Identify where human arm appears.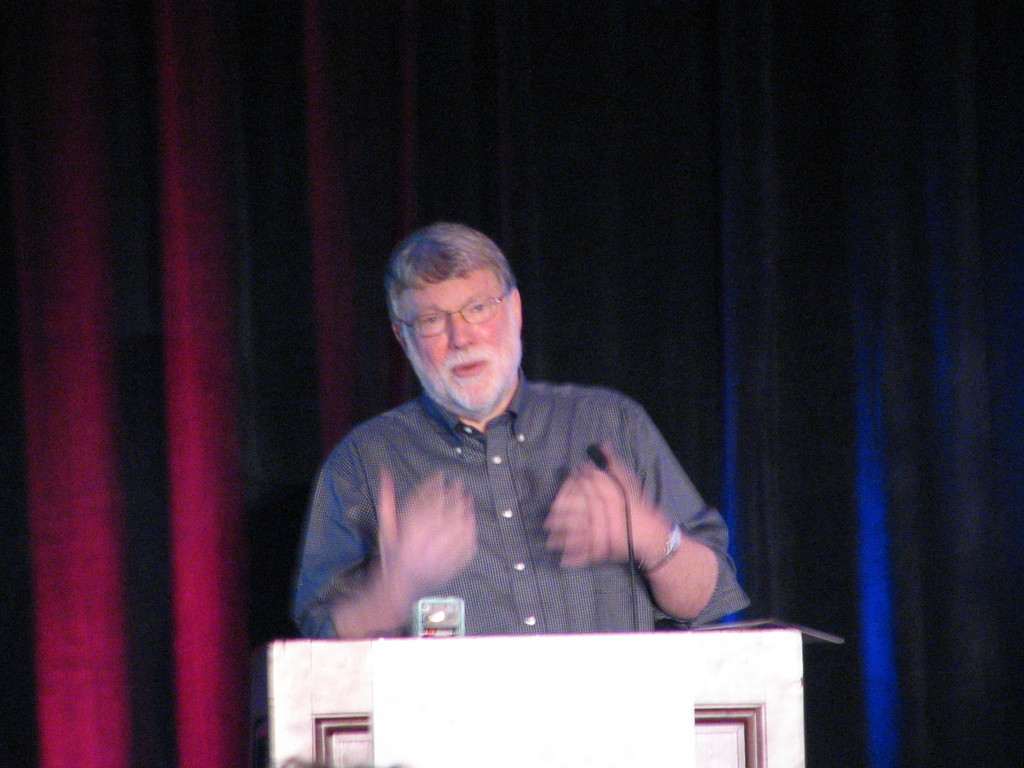
Appears at <bbox>586, 415, 742, 636</bbox>.
